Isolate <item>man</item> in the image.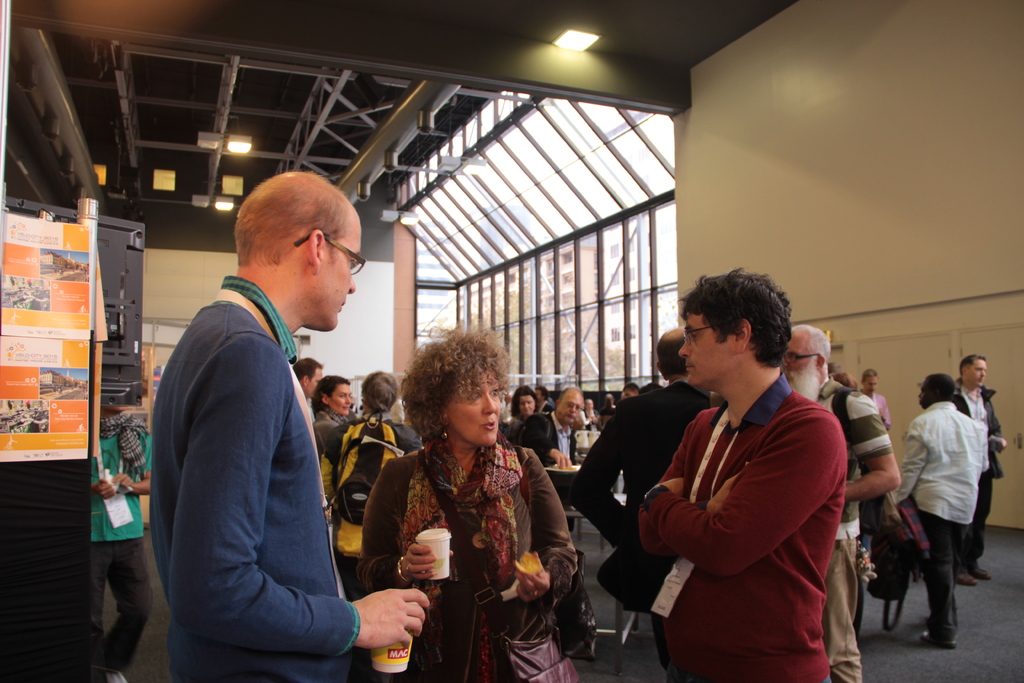
Isolated region: box=[567, 326, 715, 673].
